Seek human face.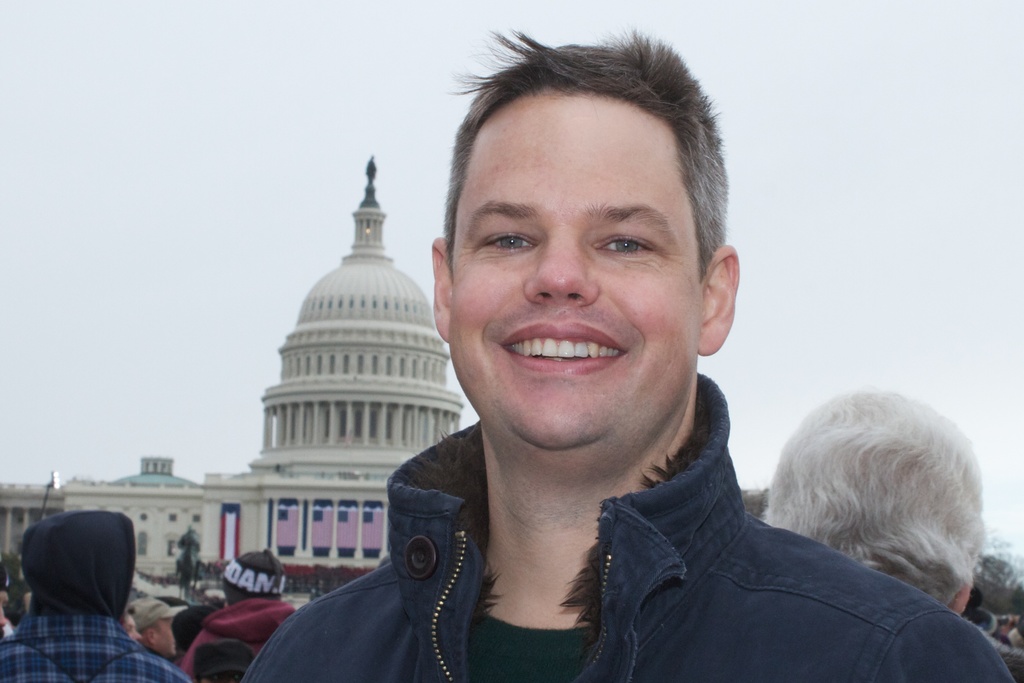
154 614 176 656.
